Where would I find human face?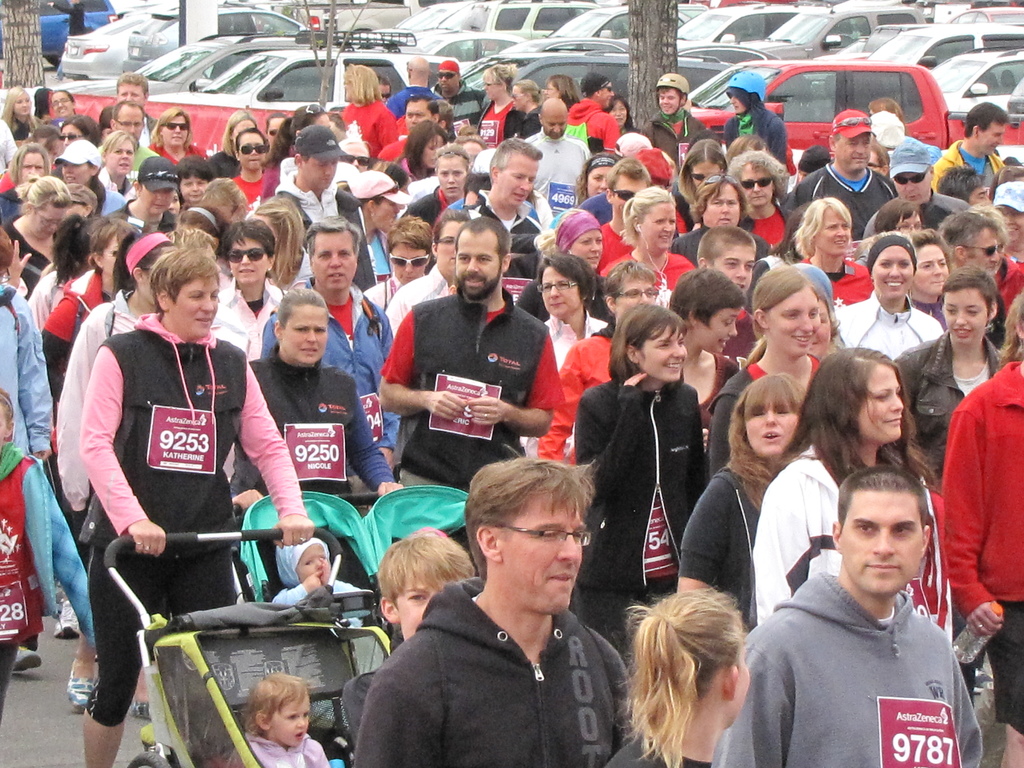
At <region>388, 245, 428, 287</region>.
